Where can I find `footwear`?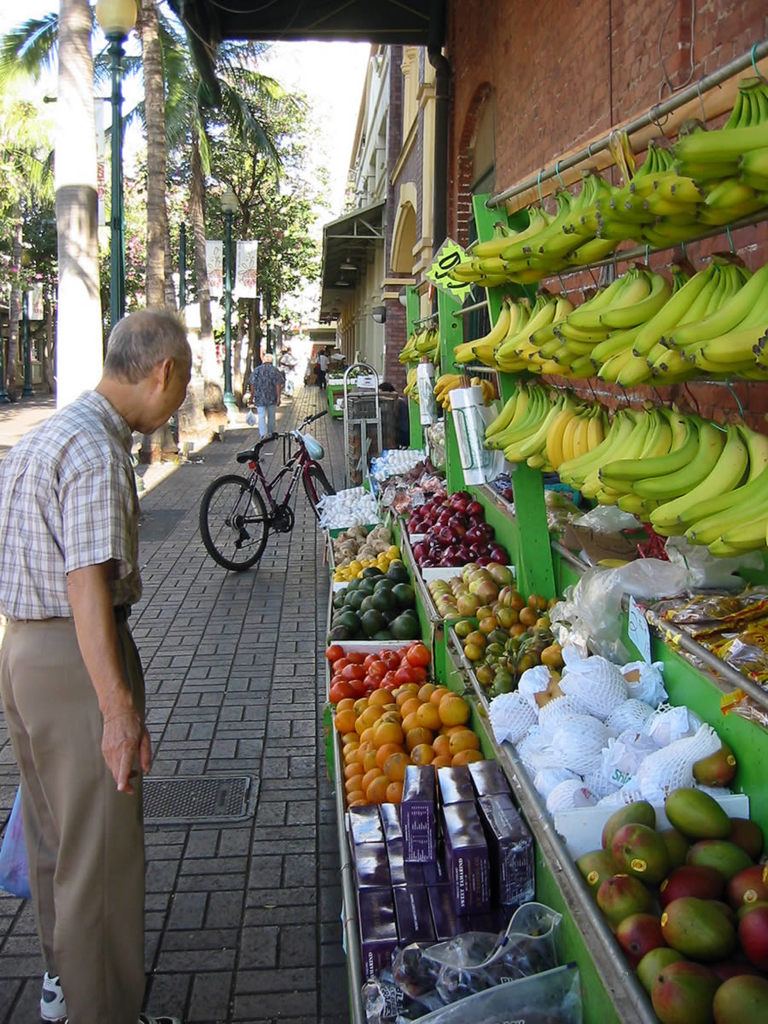
You can find it at (left=130, top=1011, right=183, bottom=1023).
